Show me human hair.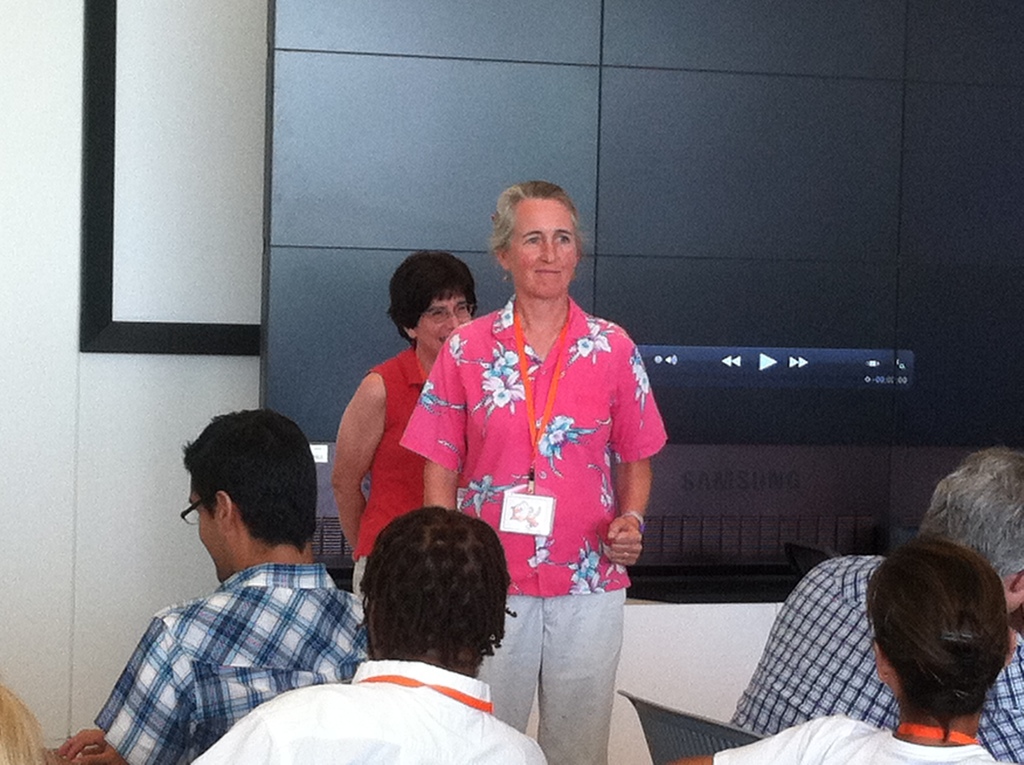
human hair is here: [x1=915, y1=445, x2=1023, y2=588].
